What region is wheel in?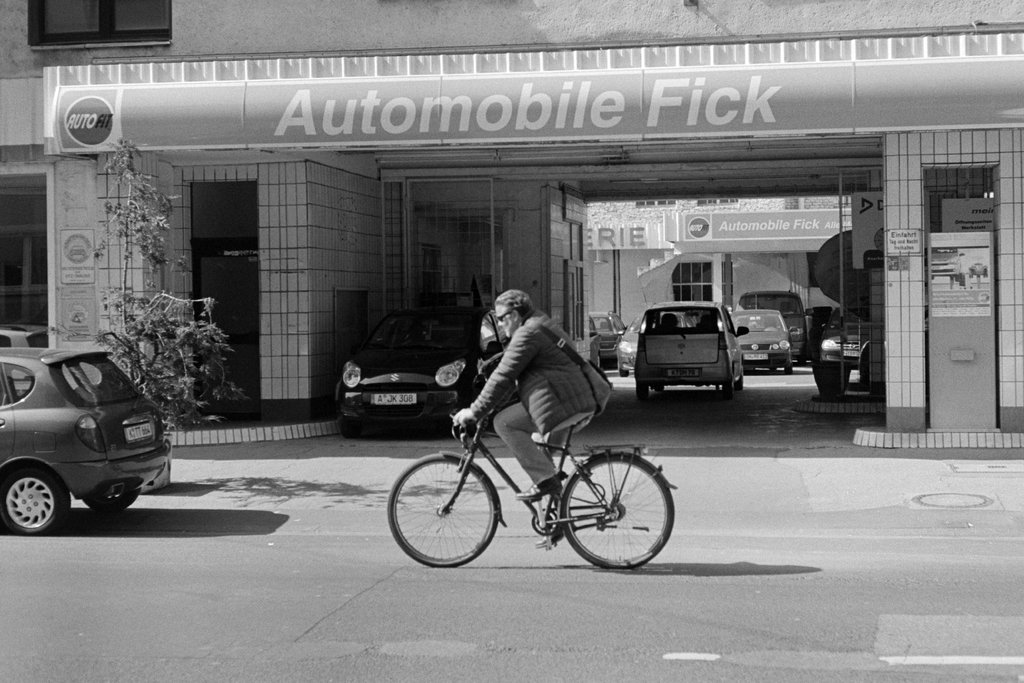
select_region(81, 477, 141, 512).
